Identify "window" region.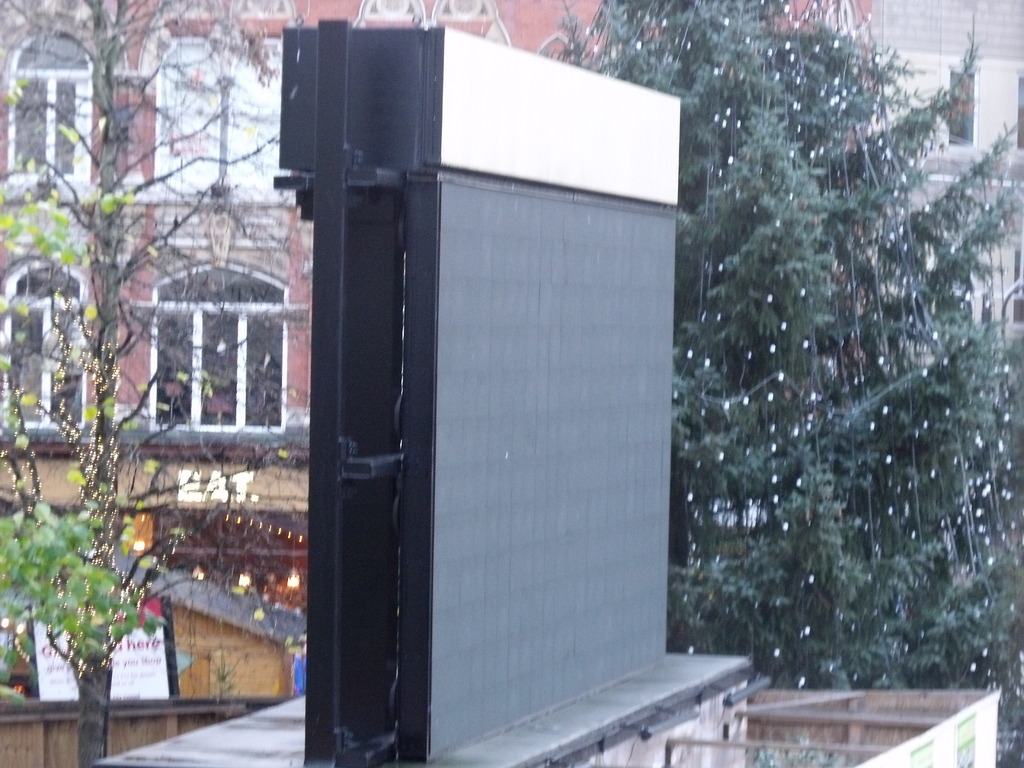
Region: [935, 65, 976, 149].
